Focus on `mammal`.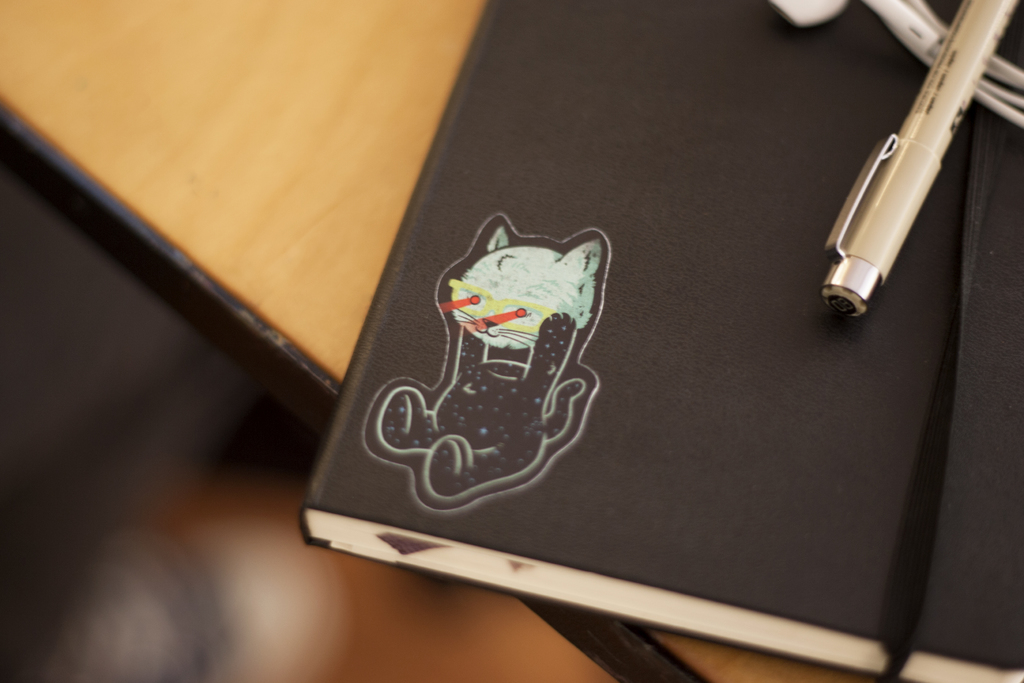
Focused at <box>366,215,604,509</box>.
